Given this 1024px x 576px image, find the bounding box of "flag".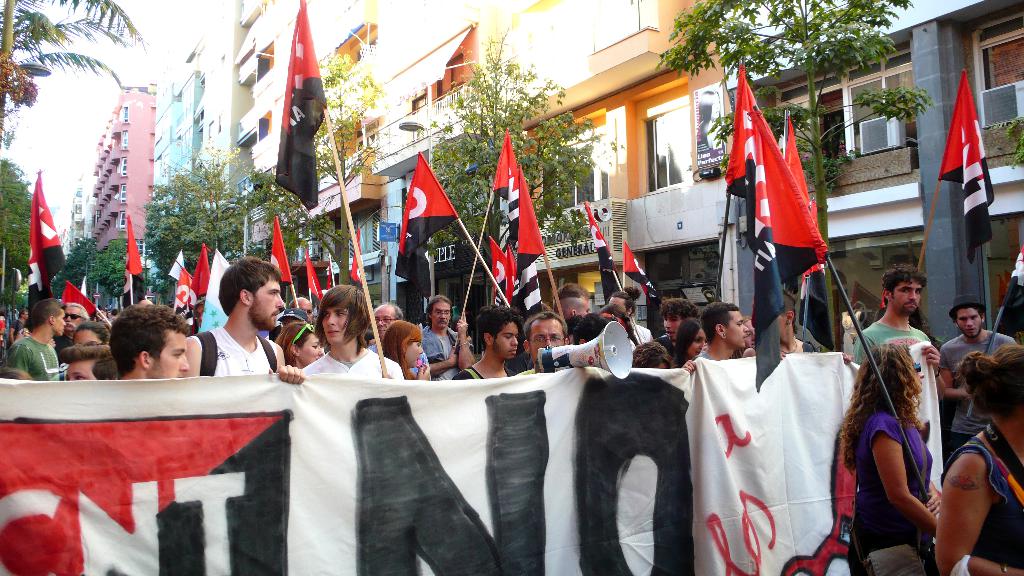
{"left": 587, "top": 196, "right": 617, "bottom": 308}.
